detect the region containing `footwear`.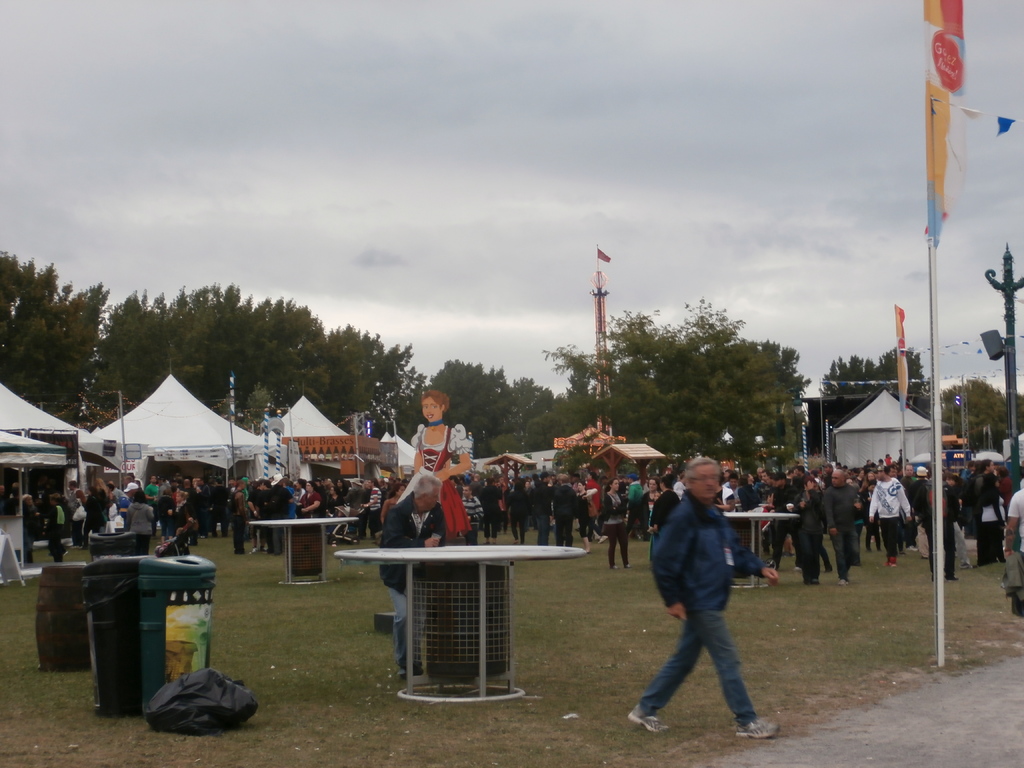
detection(882, 559, 888, 566).
